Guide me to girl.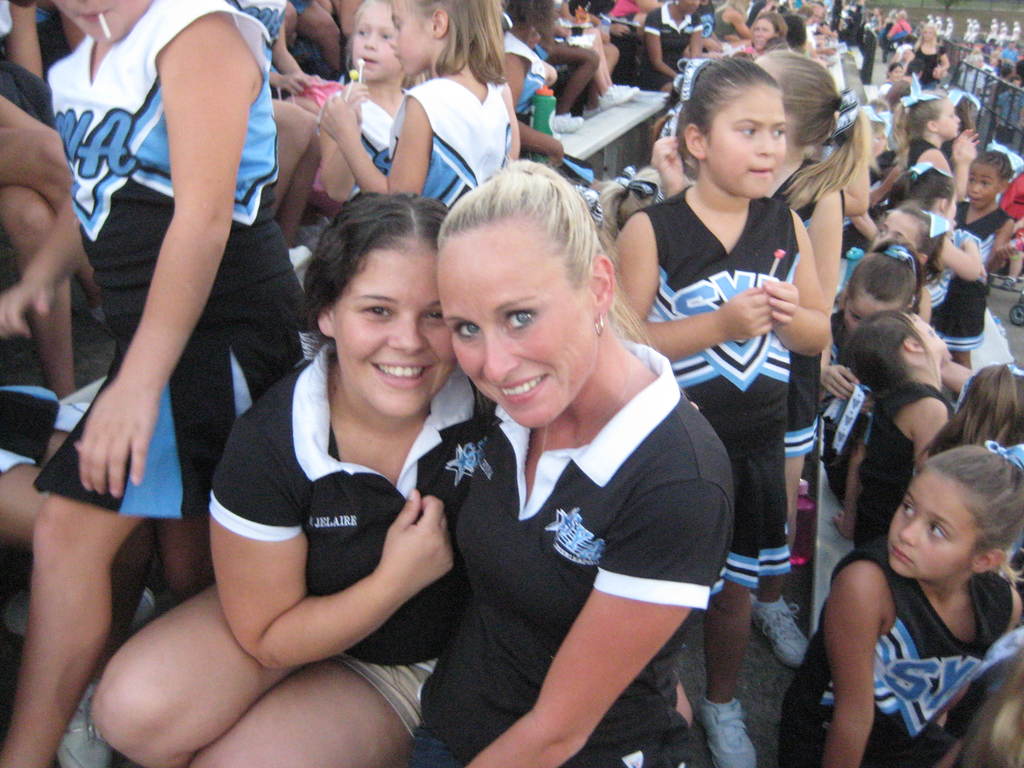
Guidance: pyautogui.locateOnScreen(15, 0, 301, 767).
